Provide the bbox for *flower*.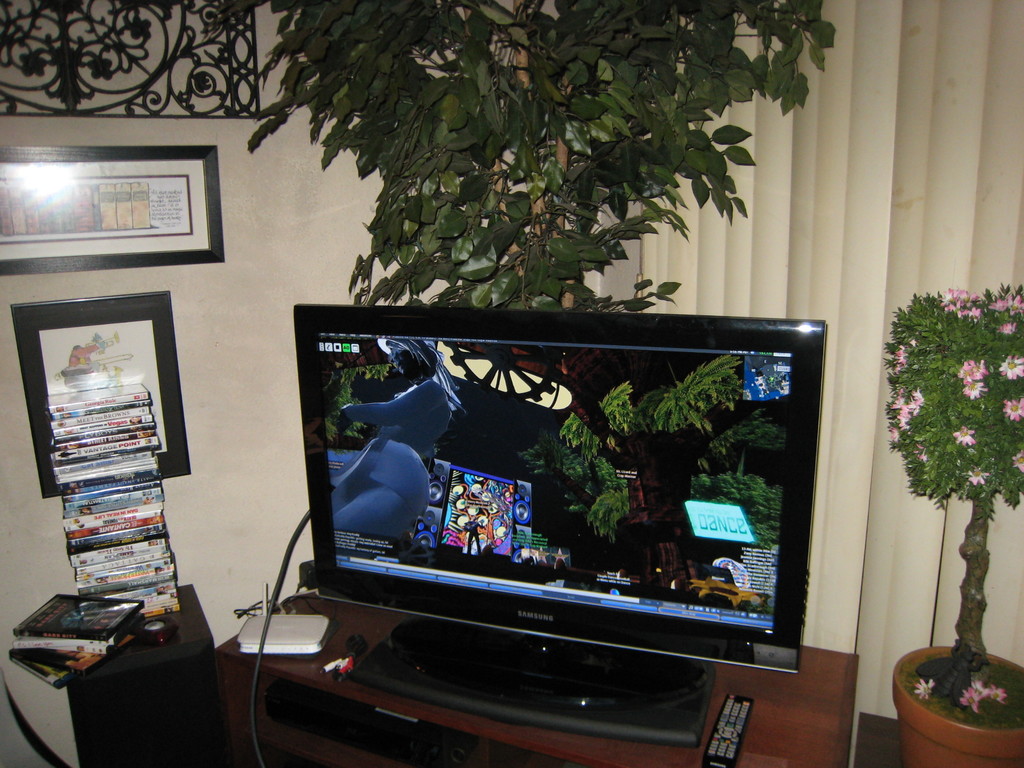
select_region(900, 390, 922, 420).
